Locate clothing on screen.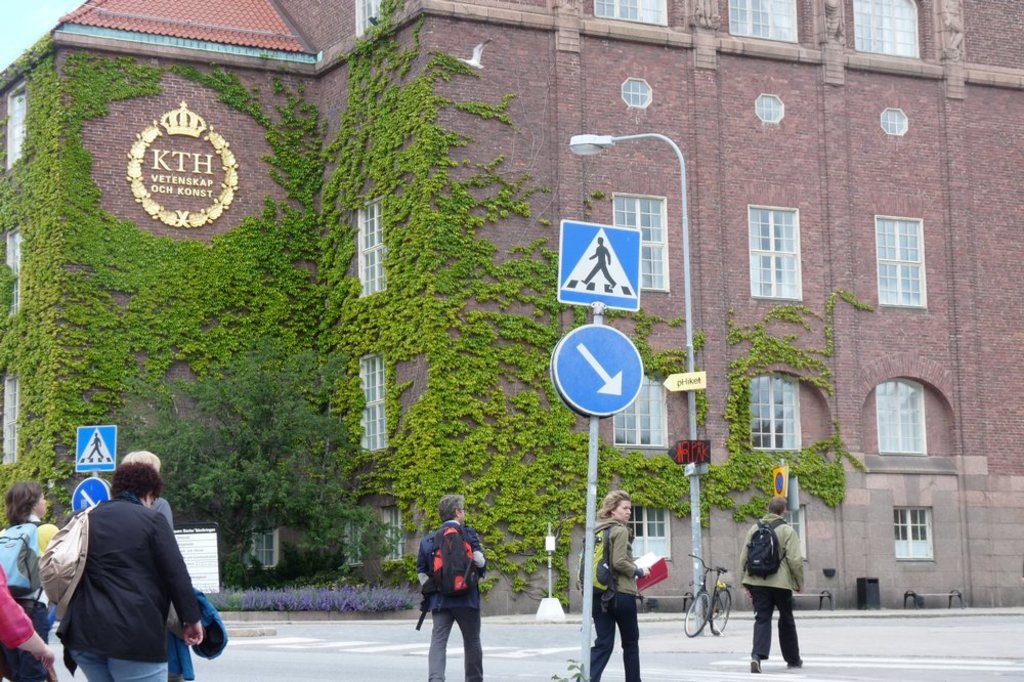
On screen at crop(427, 518, 484, 679).
